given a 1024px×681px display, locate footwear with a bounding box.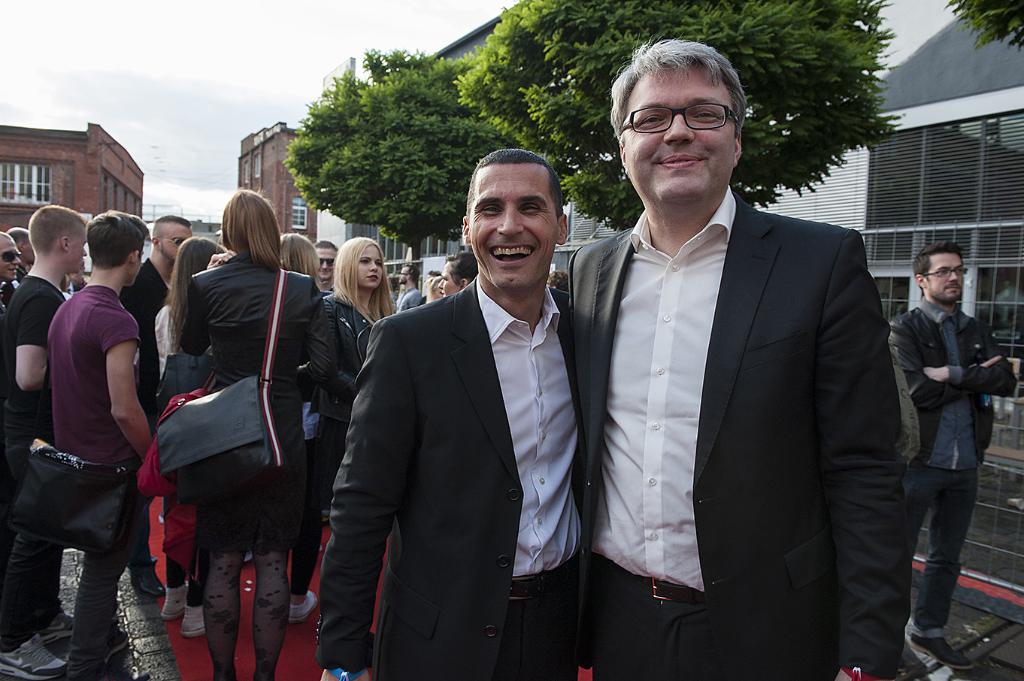
Located: 35/608/77/643.
